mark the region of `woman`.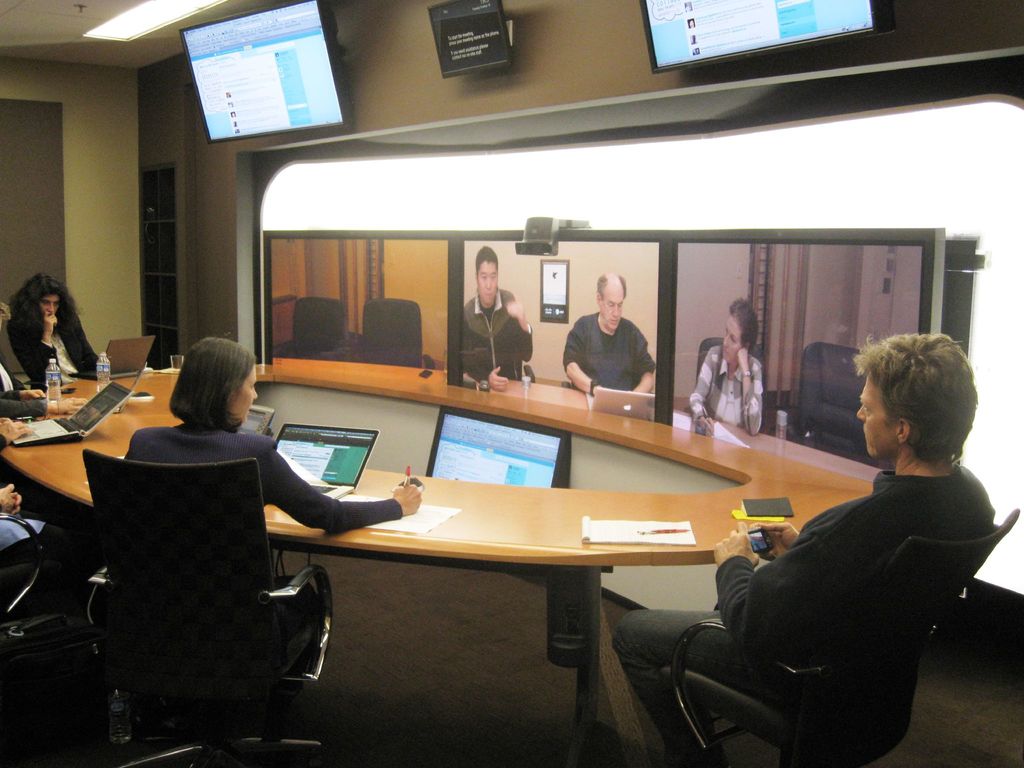
Region: [7,270,100,388].
